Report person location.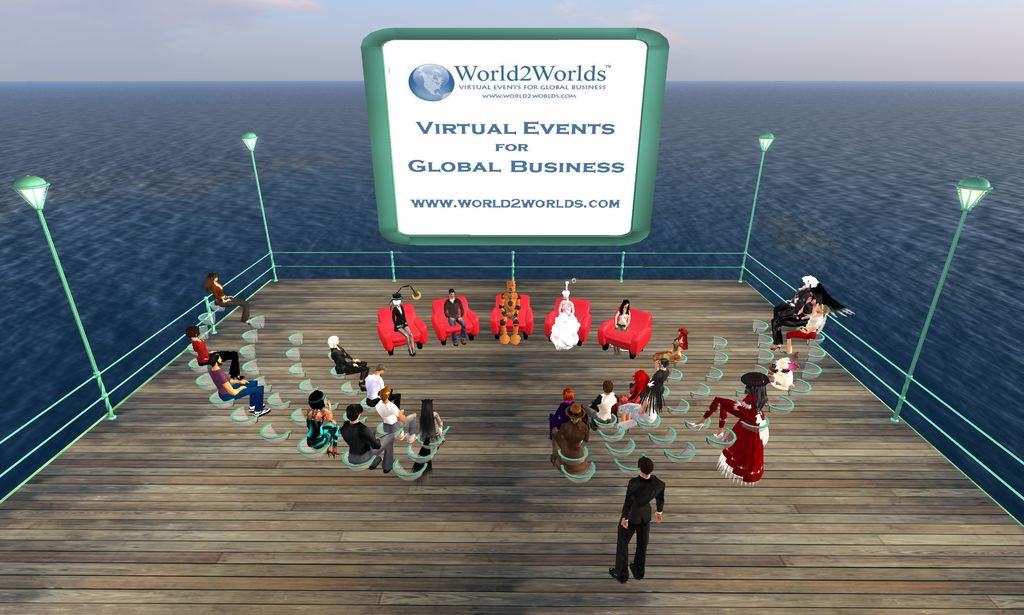
Report: box=[690, 372, 770, 438].
